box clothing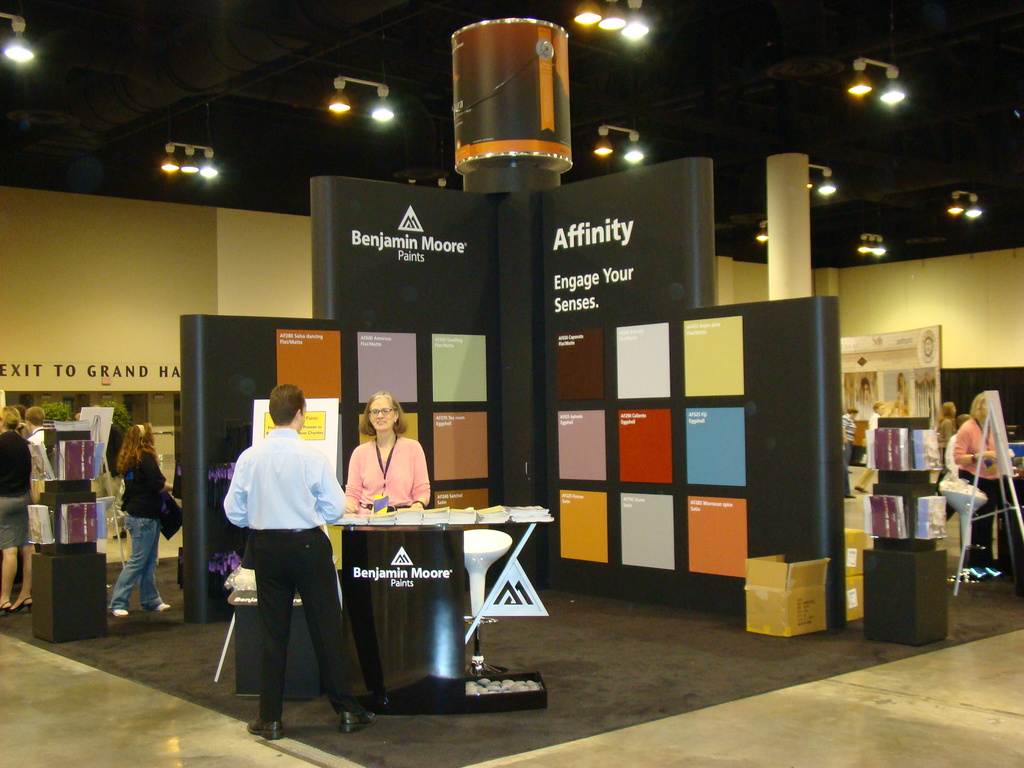
region(219, 400, 337, 717)
